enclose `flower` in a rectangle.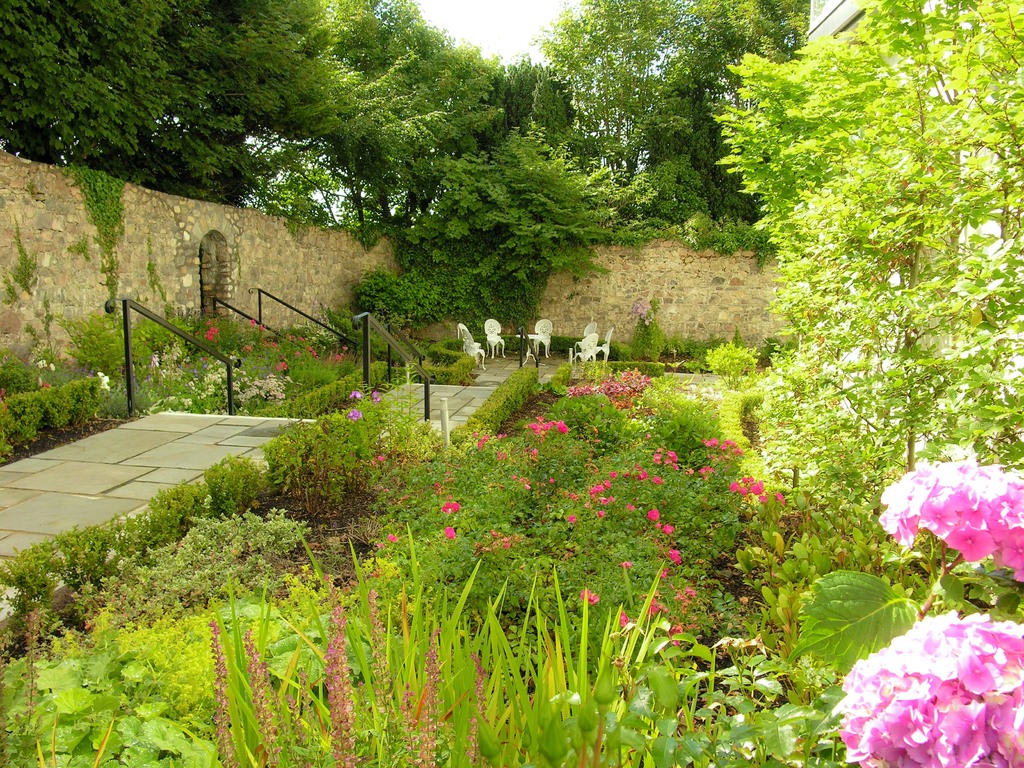
[245, 318, 255, 326].
